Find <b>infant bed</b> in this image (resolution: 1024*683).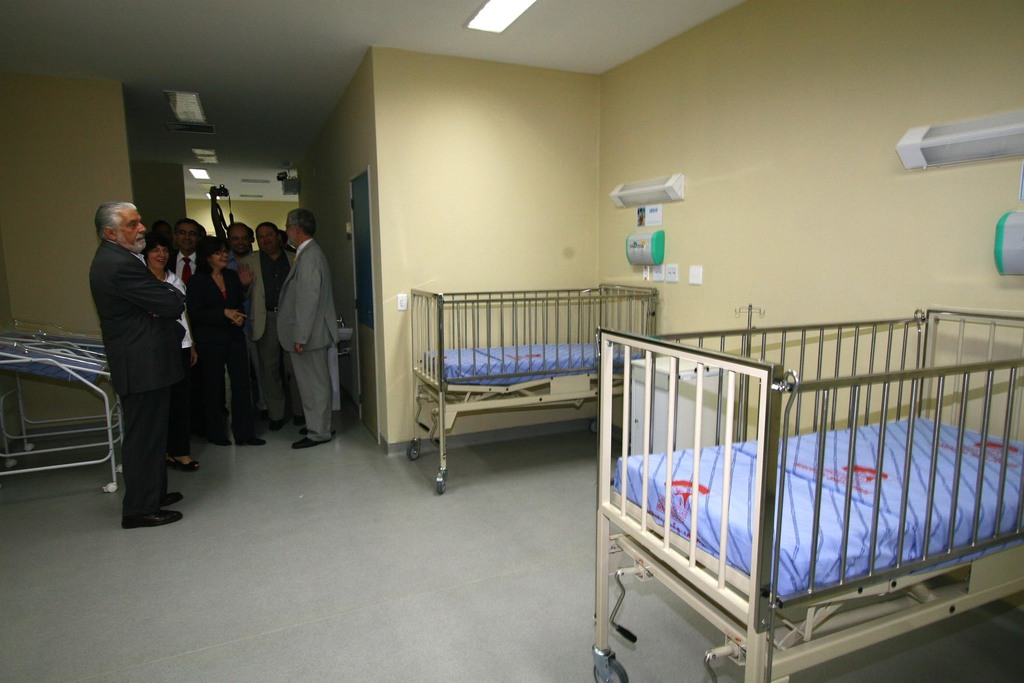
[400, 276, 658, 499].
